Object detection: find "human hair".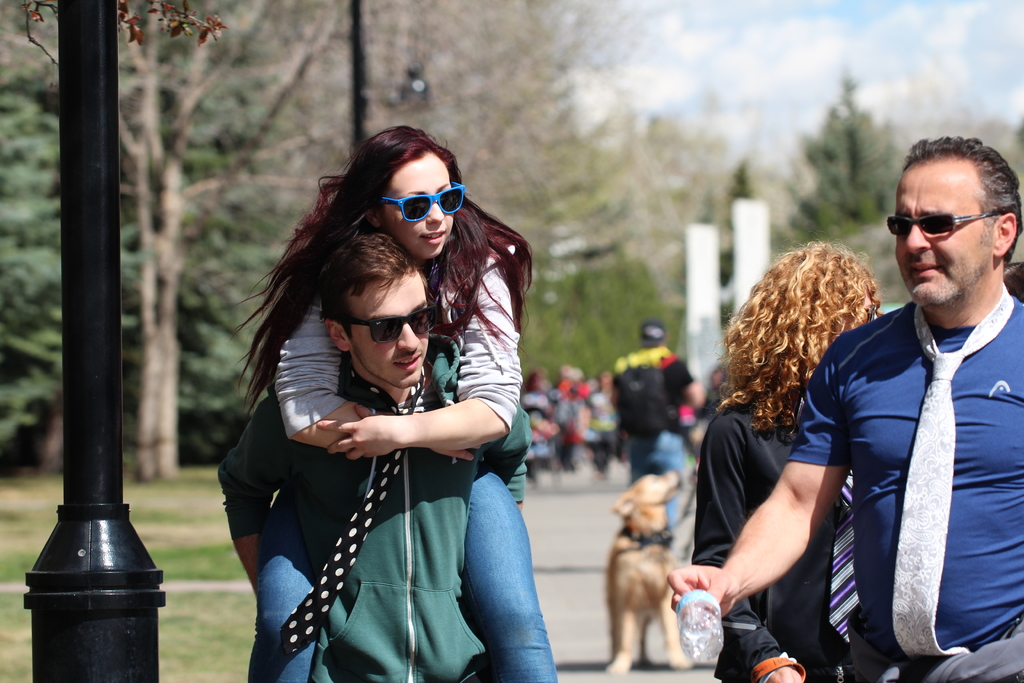
901, 132, 1016, 257.
